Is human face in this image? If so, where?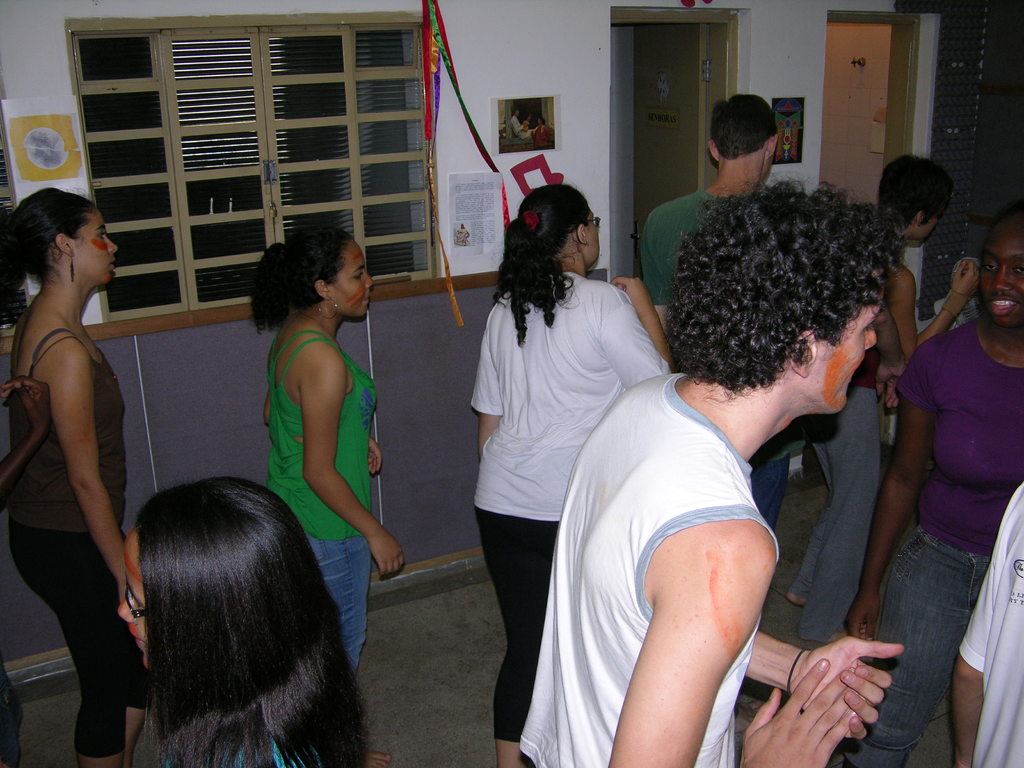
Yes, at {"x1": 925, "y1": 212, "x2": 929, "y2": 234}.
